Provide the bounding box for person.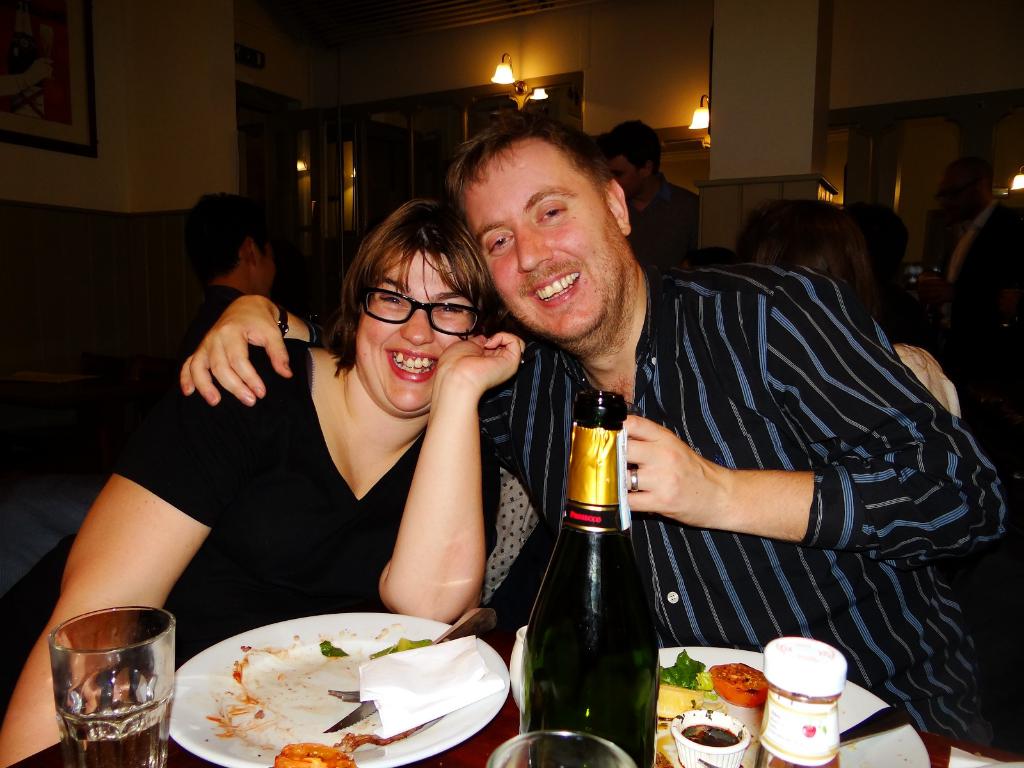
[180,187,282,376].
